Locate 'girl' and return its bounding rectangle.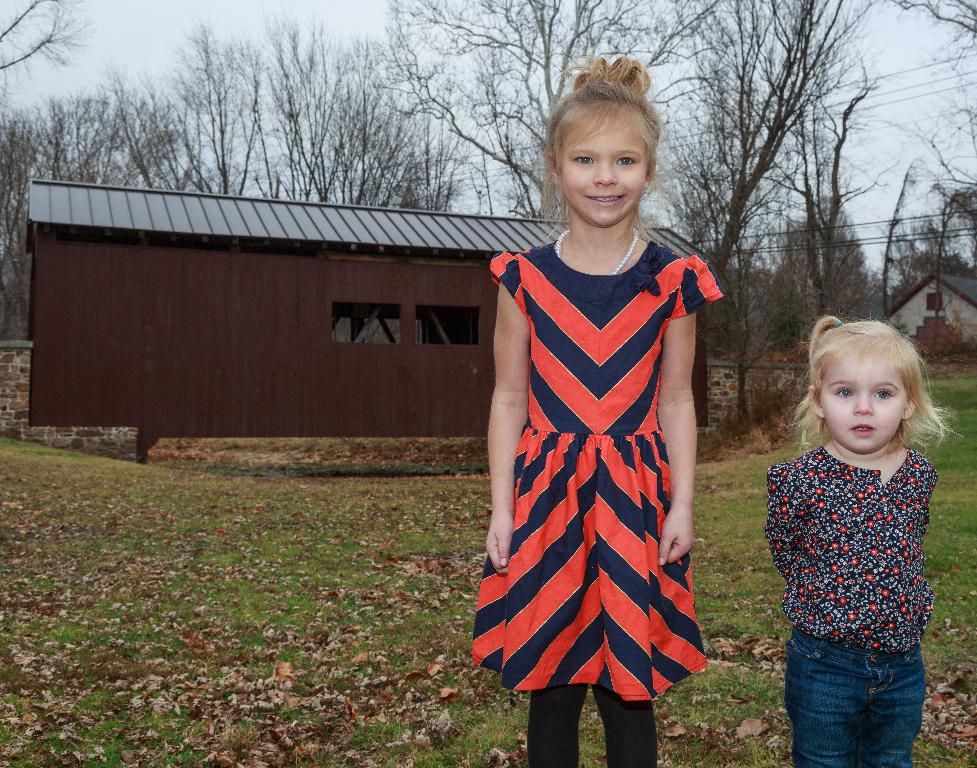
bbox=(764, 315, 962, 767).
